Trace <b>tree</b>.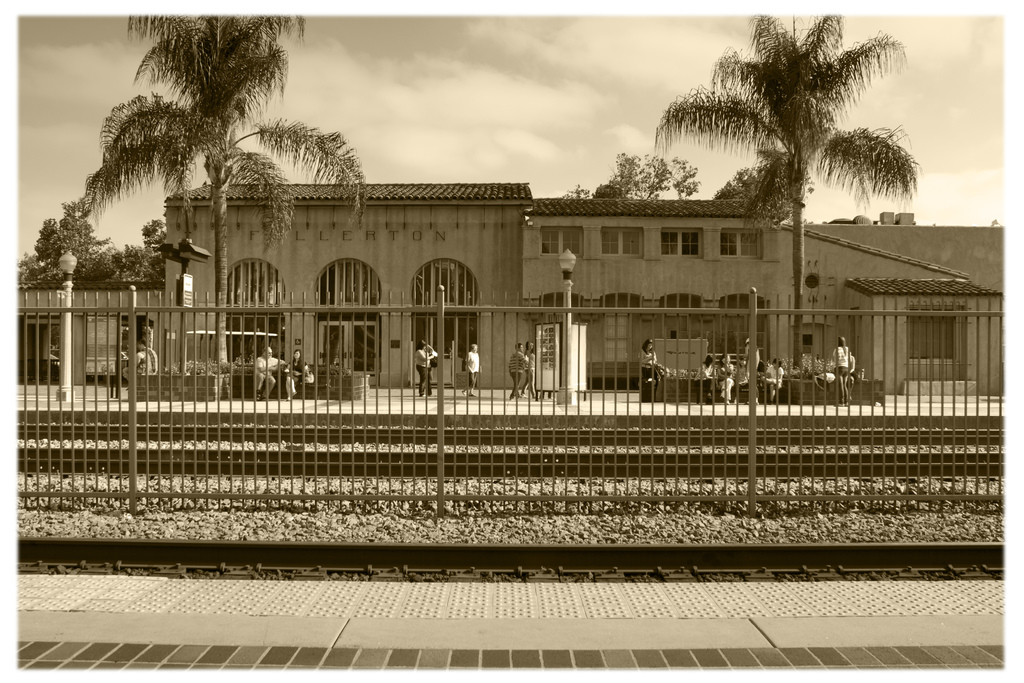
Traced to <box>706,154,813,206</box>.
